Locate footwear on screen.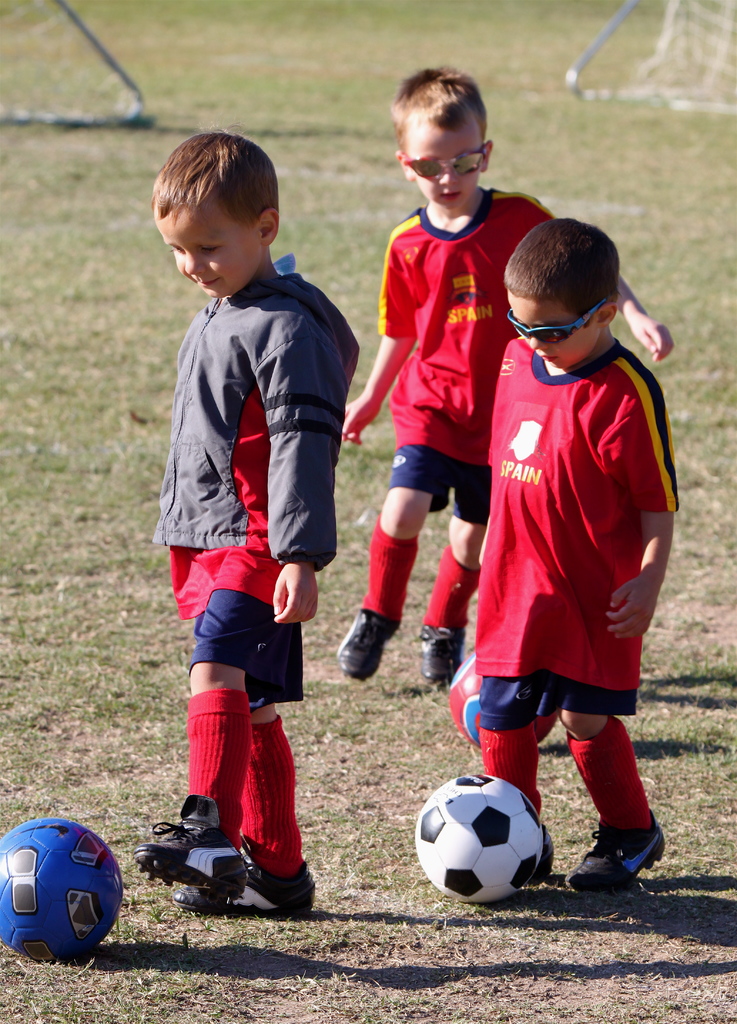
On screen at 565, 810, 665, 886.
